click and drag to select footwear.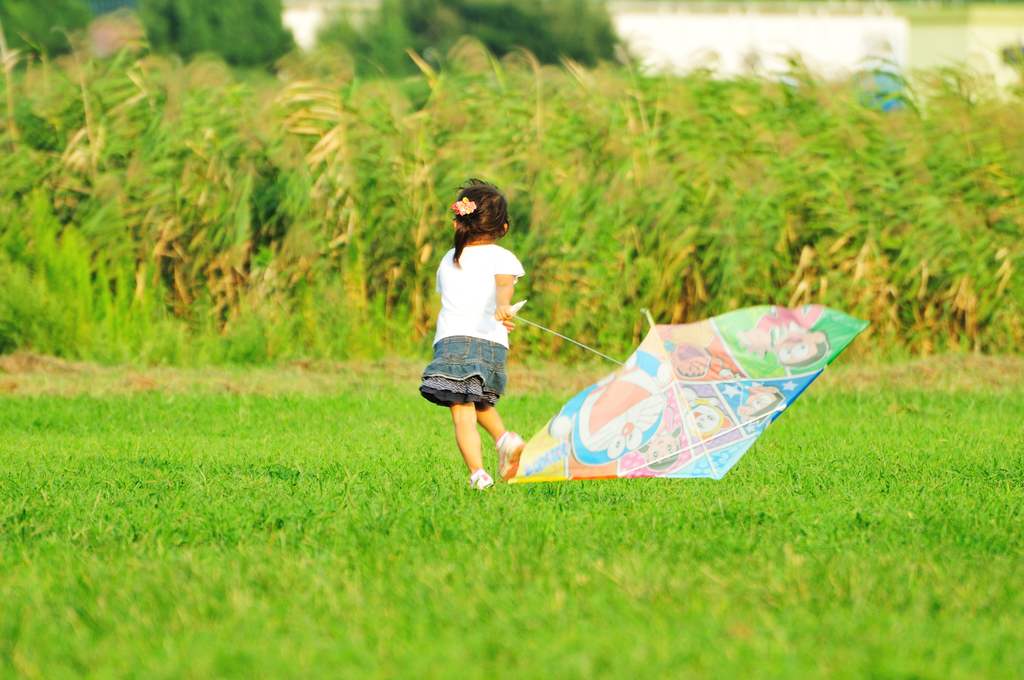
Selection: bbox(470, 471, 488, 490).
